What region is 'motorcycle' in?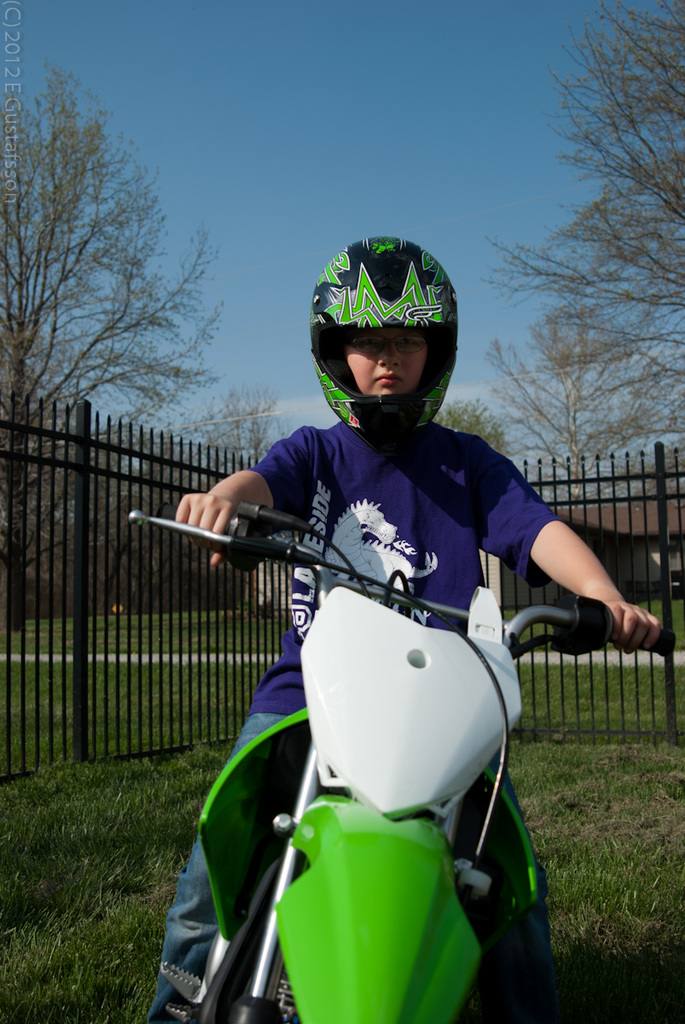
(126,503,675,1023).
